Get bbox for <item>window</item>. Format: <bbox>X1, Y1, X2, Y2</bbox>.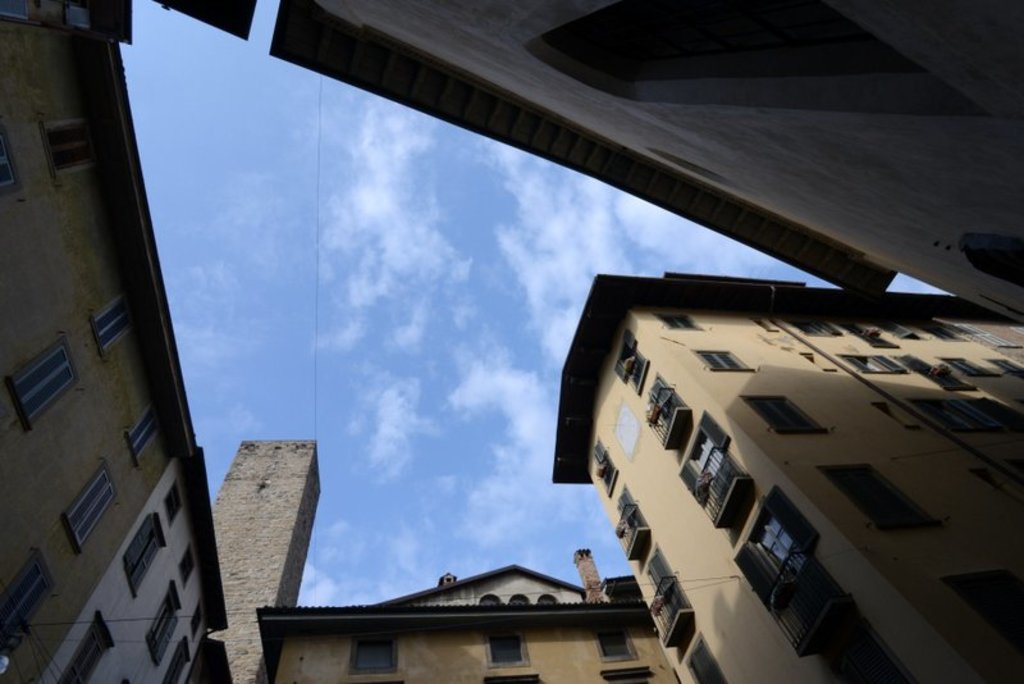
<bbox>649, 310, 701, 327</bbox>.
